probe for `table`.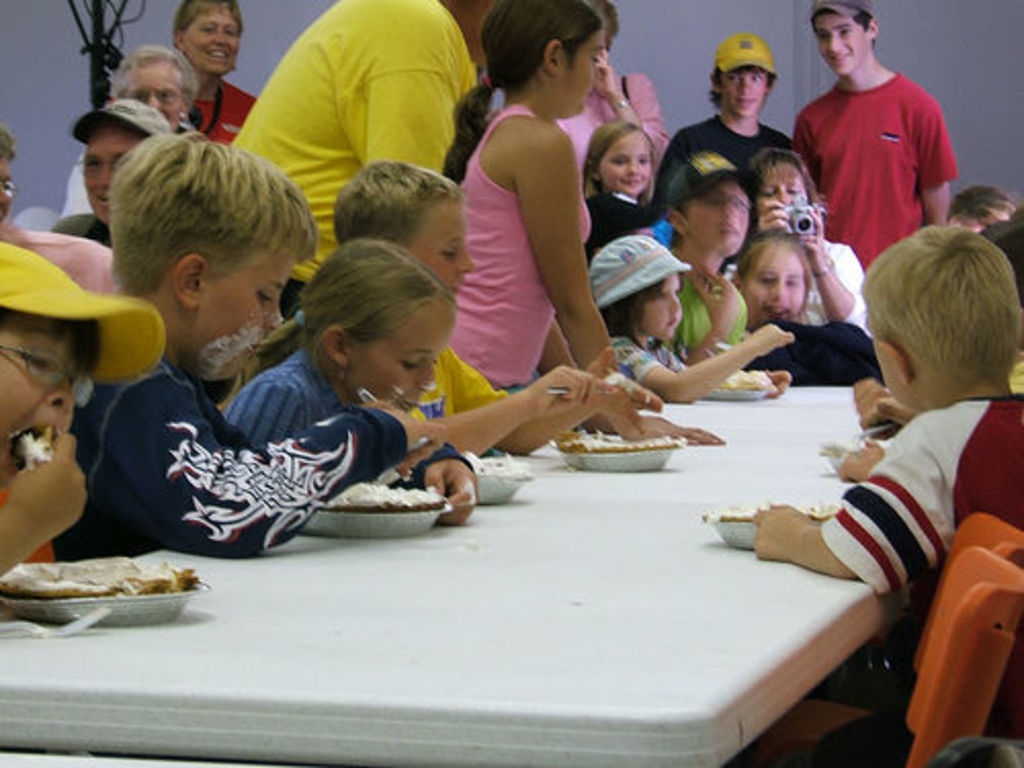
Probe result: detection(39, 381, 971, 756).
